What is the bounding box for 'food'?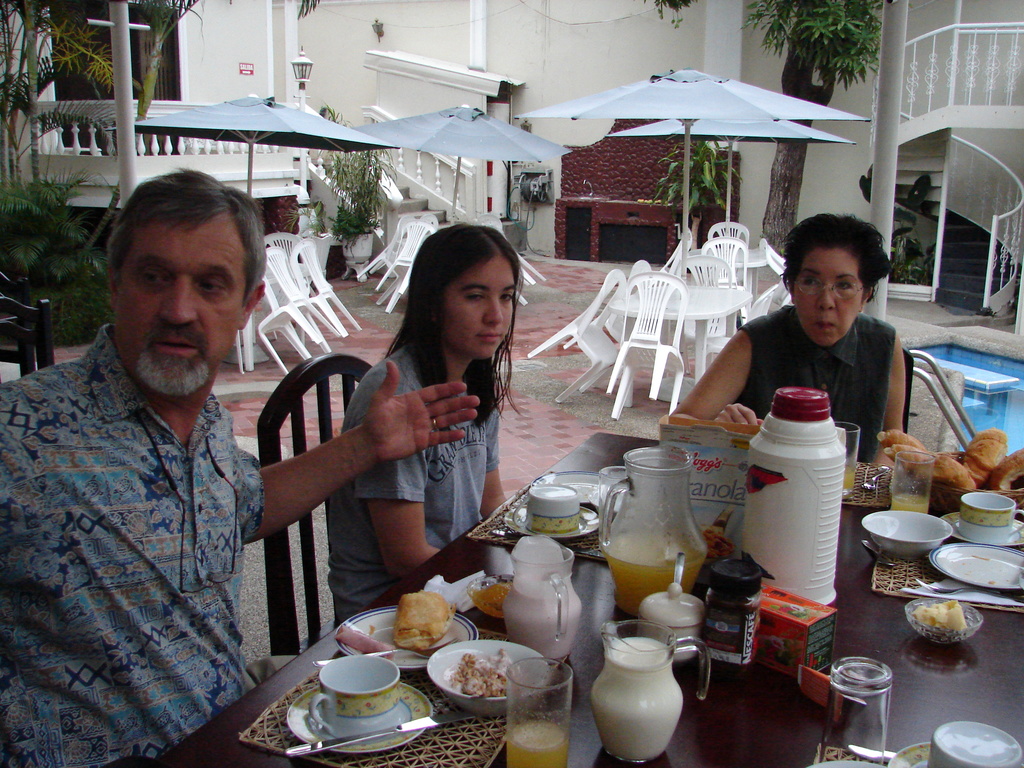
<region>769, 600, 820, 623</region>.
